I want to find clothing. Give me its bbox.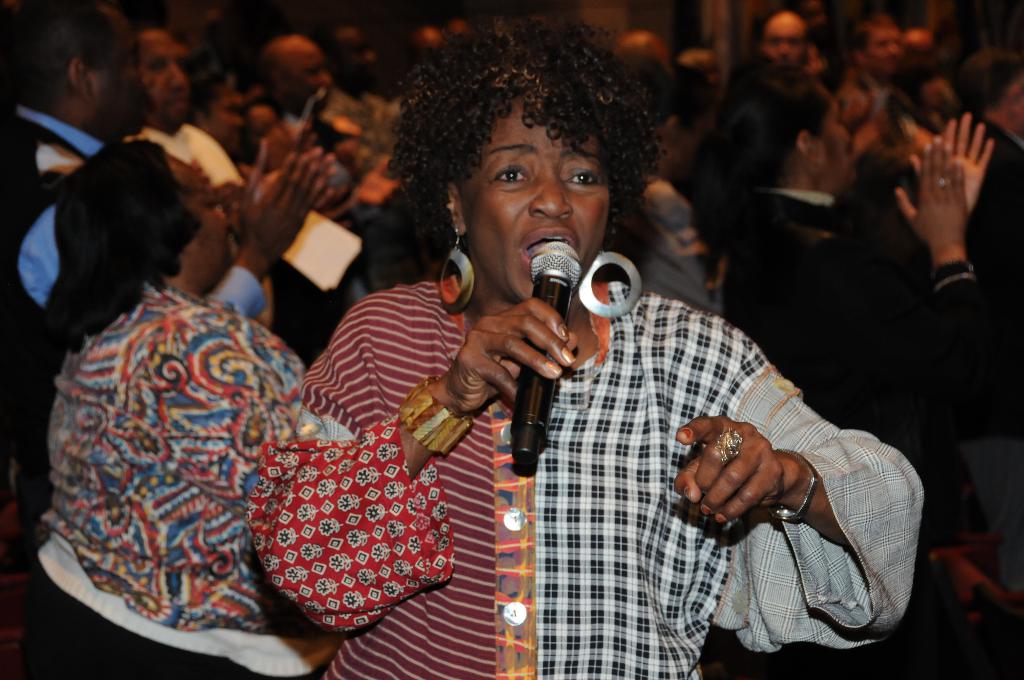
256, 276, 920, 679.
